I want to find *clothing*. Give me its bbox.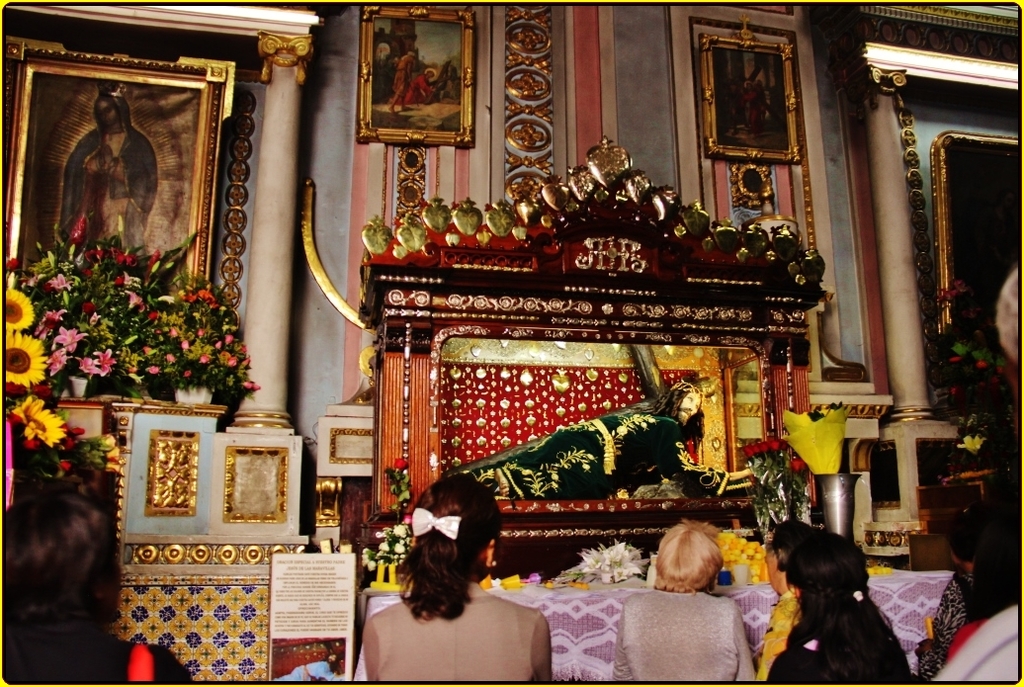
l=355, t=542, r=539, b=671.
